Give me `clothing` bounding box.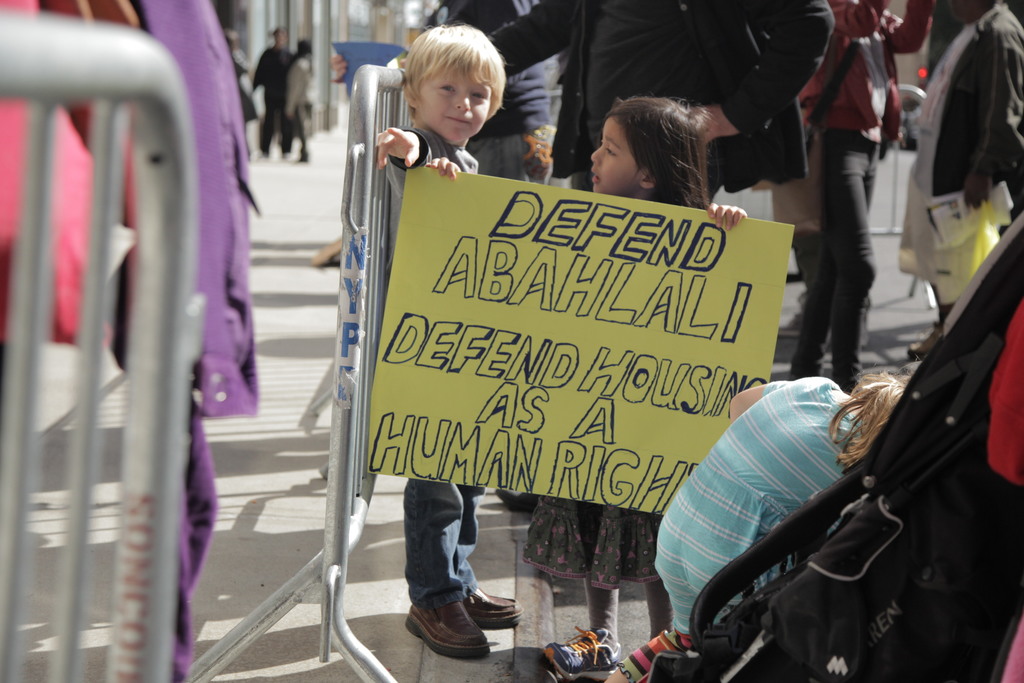
(left=645, top=372, right=872, bottom=641).
